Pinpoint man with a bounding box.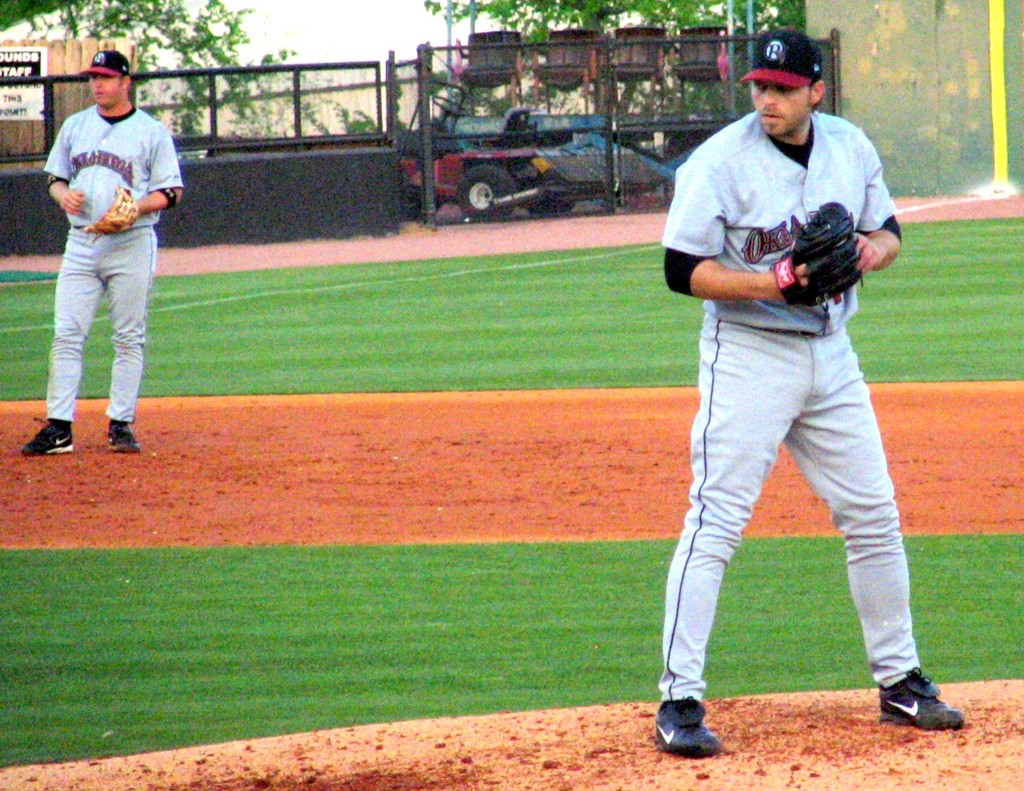
652:25:965:755.
